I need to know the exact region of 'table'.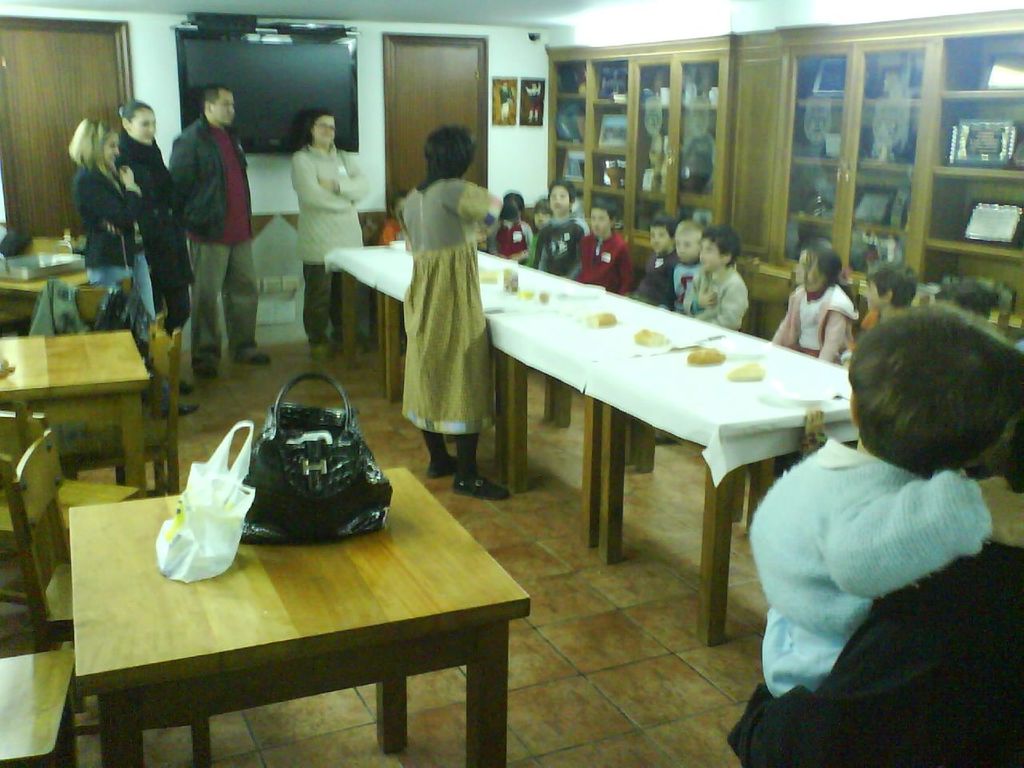
Region: <region>51, 438, 534, 751</region>.
